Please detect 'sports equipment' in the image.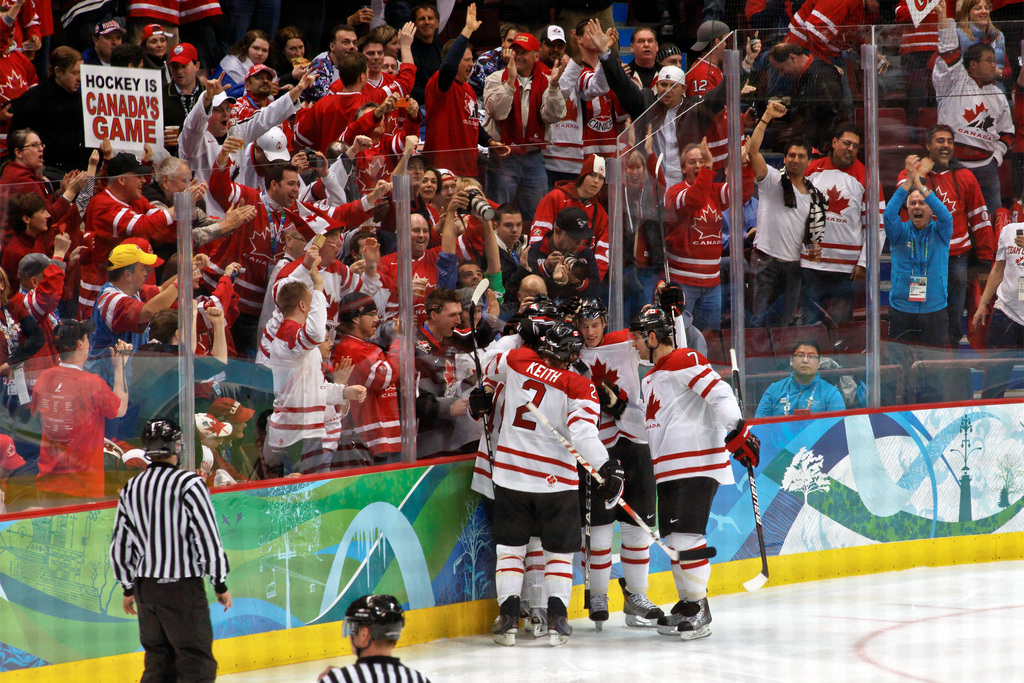
{"left": 518, "top": 393, "right": 683, "bottom": 564}.
